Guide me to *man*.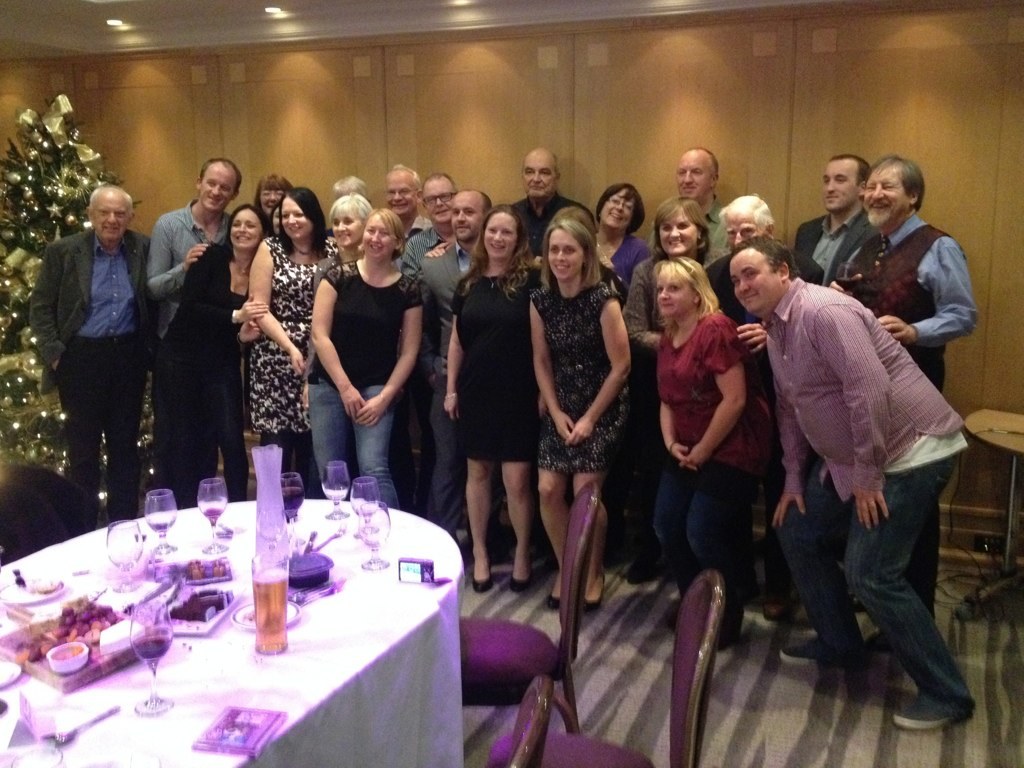
Guidance: 389,173,454,528.
